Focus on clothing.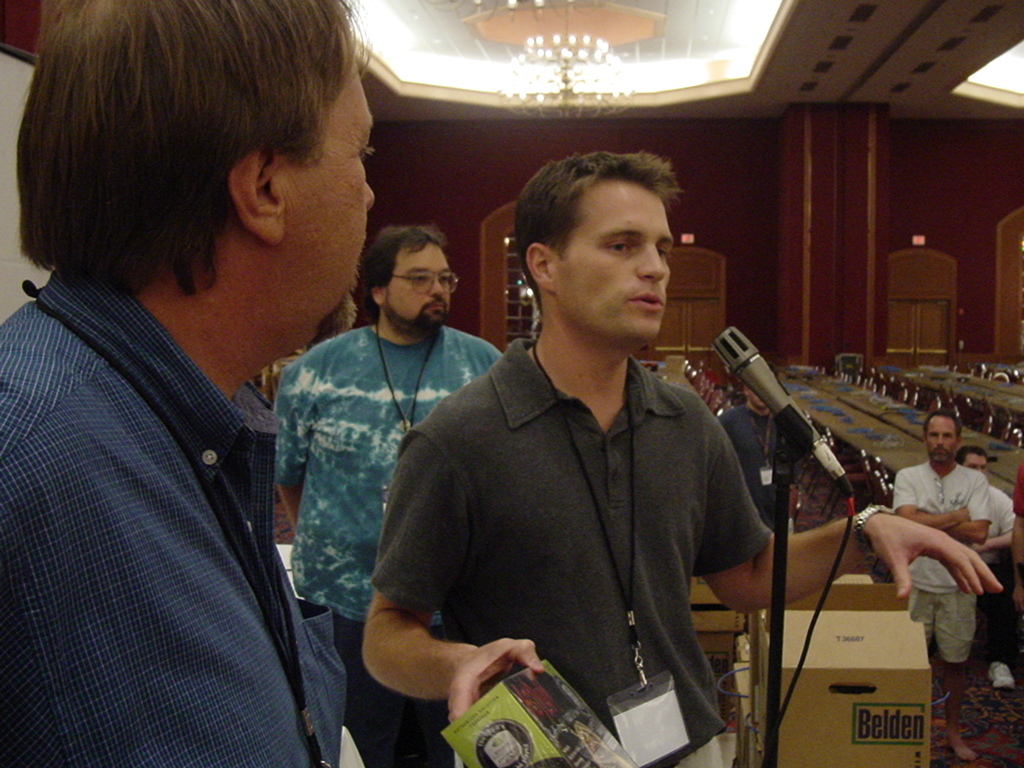
Focused at select_region(988, 480, 1022, 663).
